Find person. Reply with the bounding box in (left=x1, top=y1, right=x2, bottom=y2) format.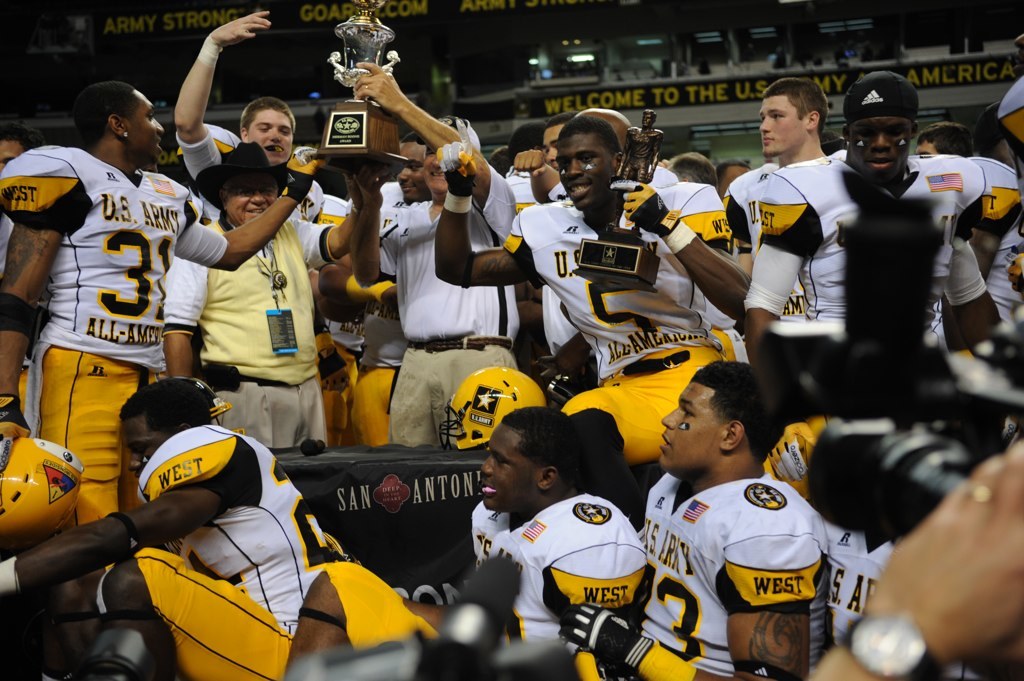
(left=624, top=358, right=854, bottom=680).
